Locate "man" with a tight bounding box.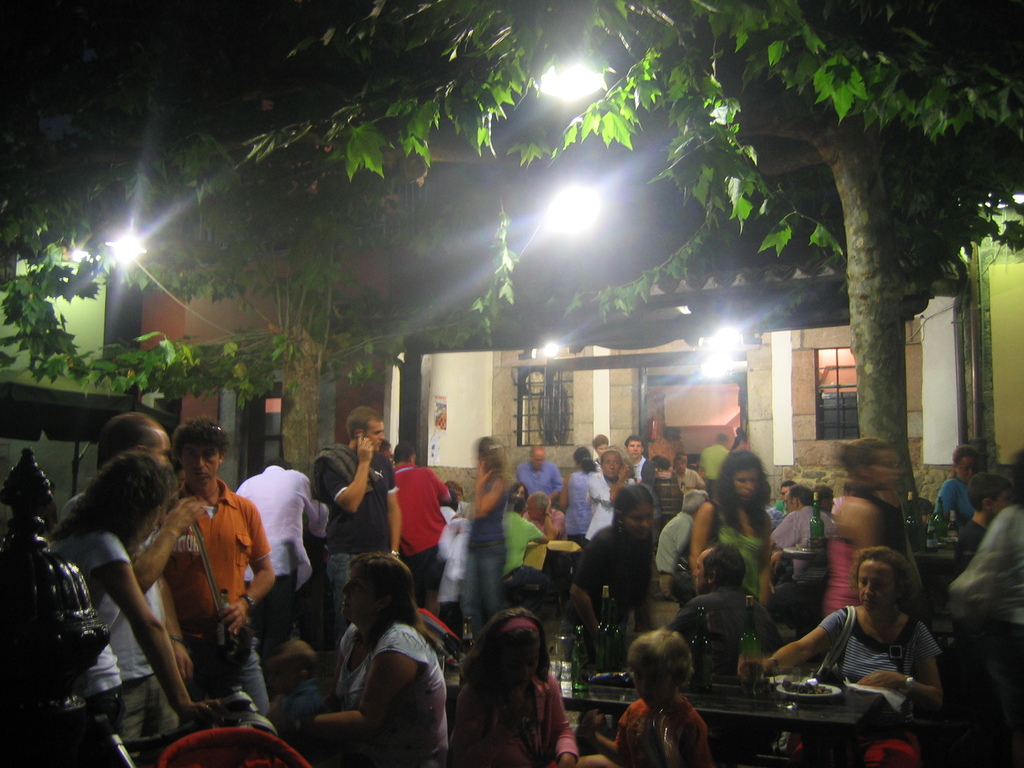
[left=325, top=554, right=460, bottom=760].
